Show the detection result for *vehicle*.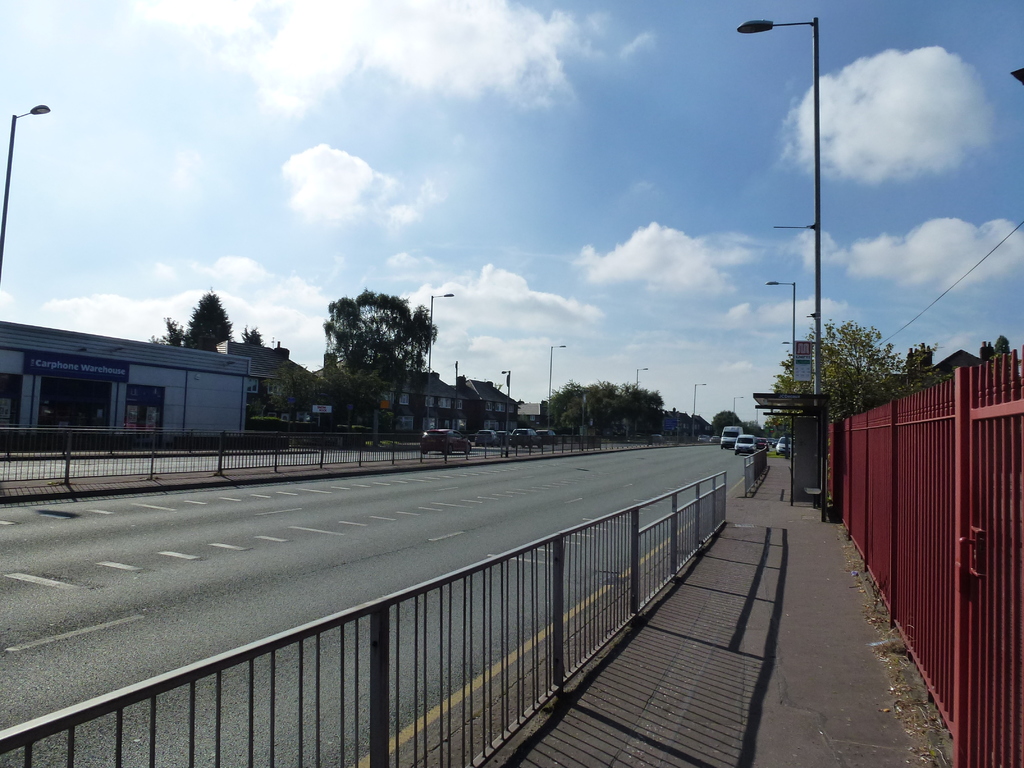
x1=734 y1=436 x2=758 y2=449.
